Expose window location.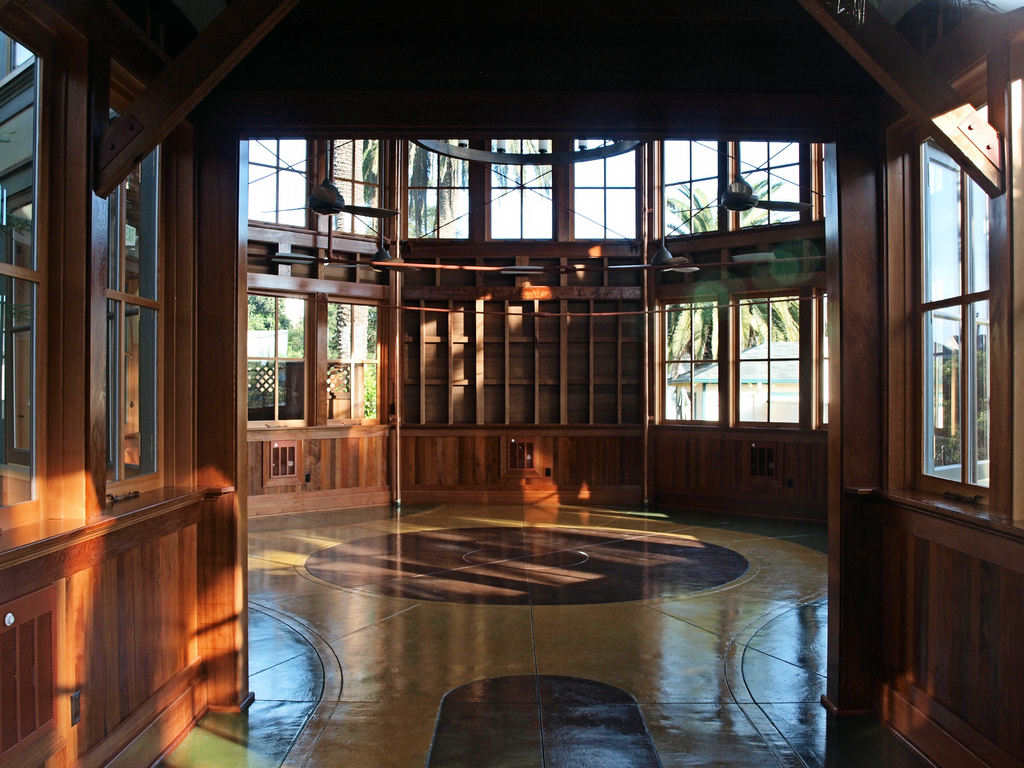
Exposed at Rect(402, 134, 641, 242).
